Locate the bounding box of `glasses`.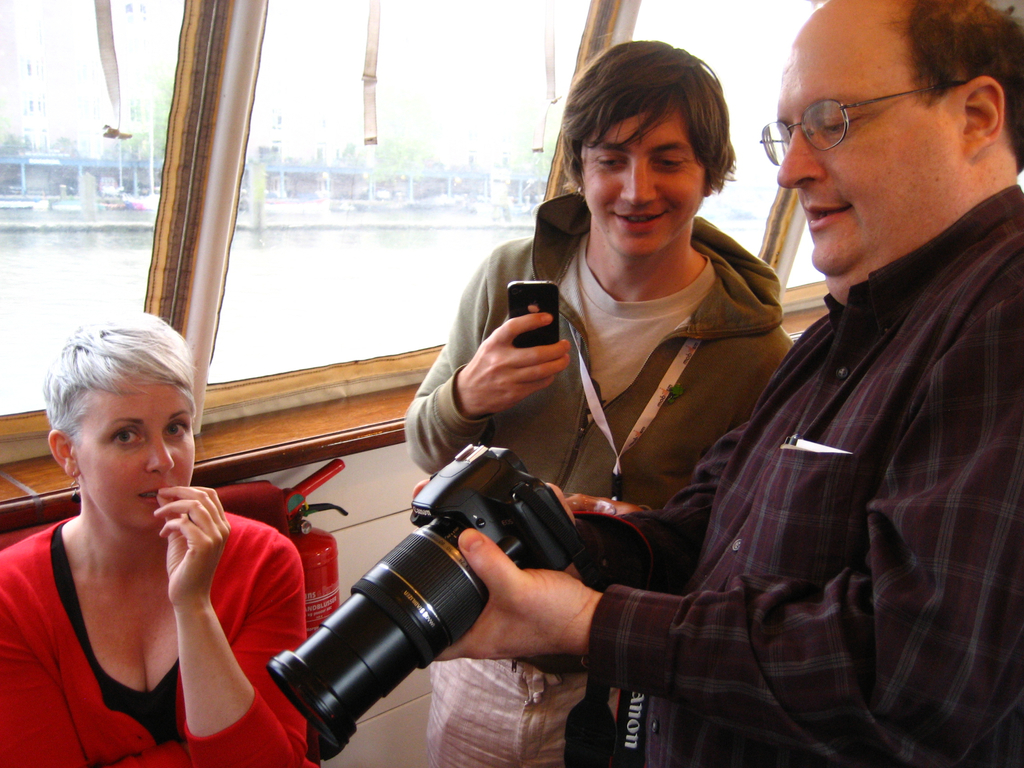
Bounding box: 776 81 932 145.
